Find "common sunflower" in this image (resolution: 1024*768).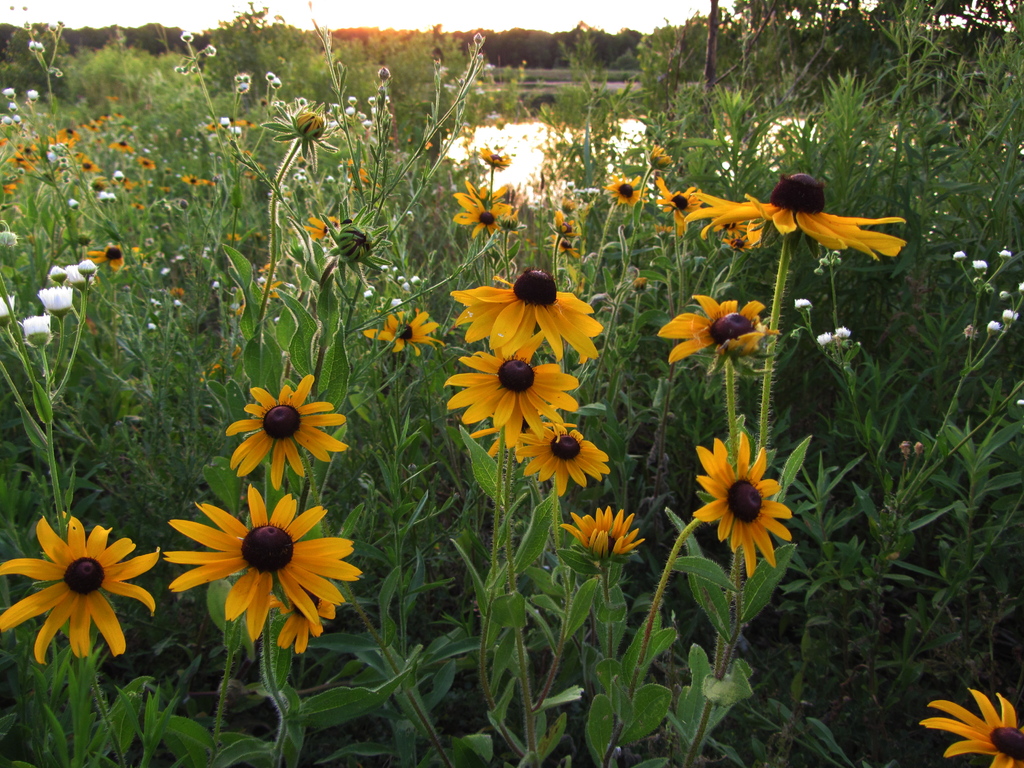
left=682, top=428, right=800, bottom=574.
